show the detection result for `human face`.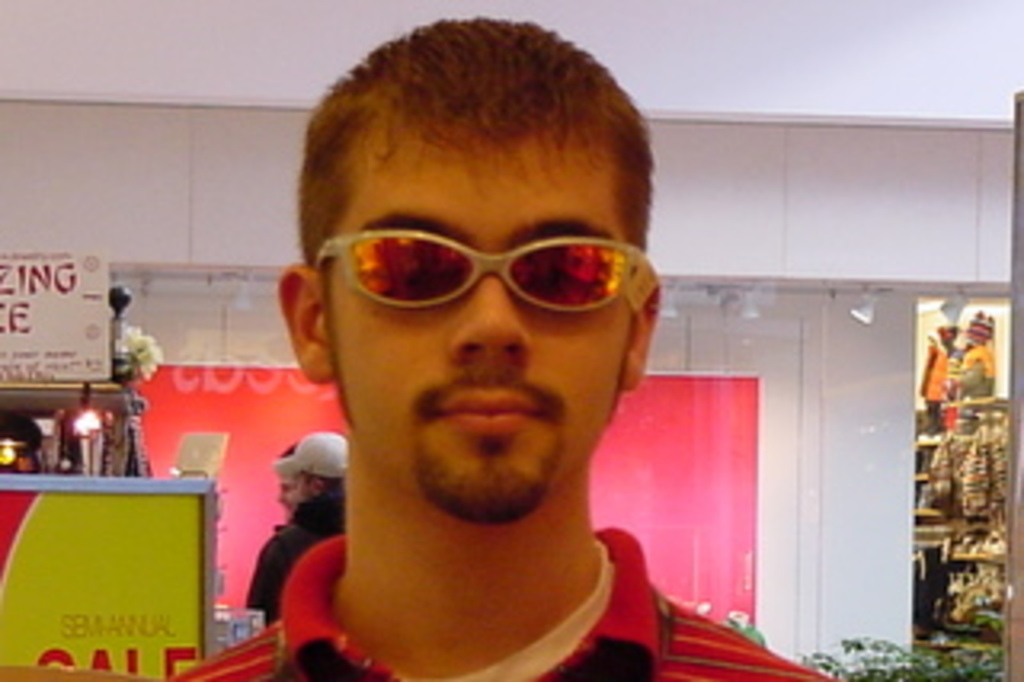
region(275, 474, 301, 516).
